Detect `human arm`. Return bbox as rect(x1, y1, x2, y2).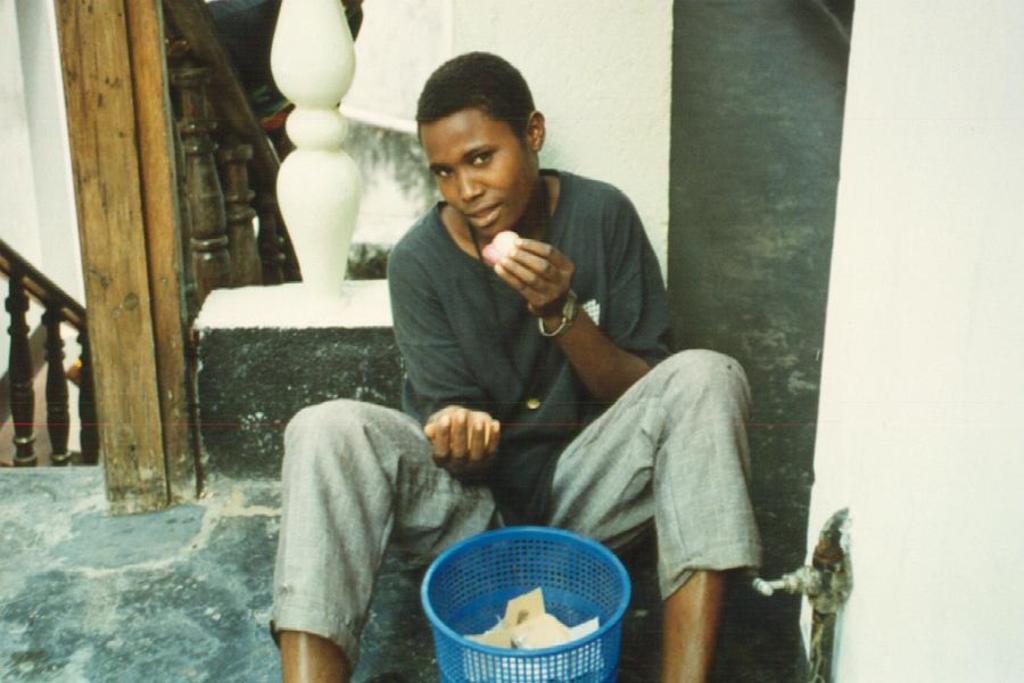
rect(492, 201, 679, 413).
